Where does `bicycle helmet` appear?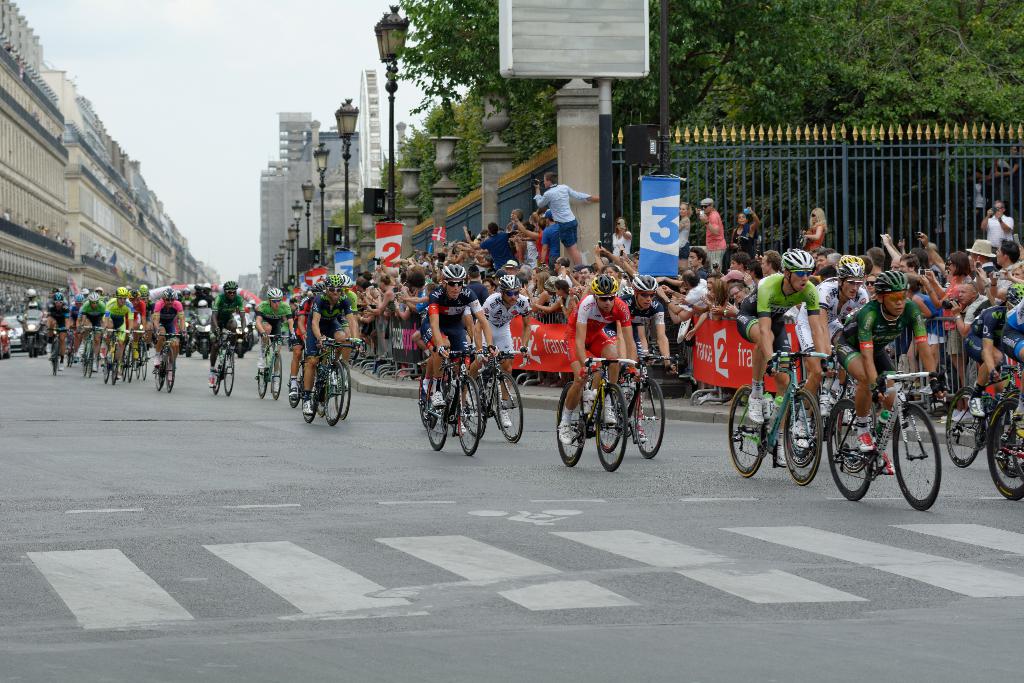
Appears at 1008,284,1023,309.
